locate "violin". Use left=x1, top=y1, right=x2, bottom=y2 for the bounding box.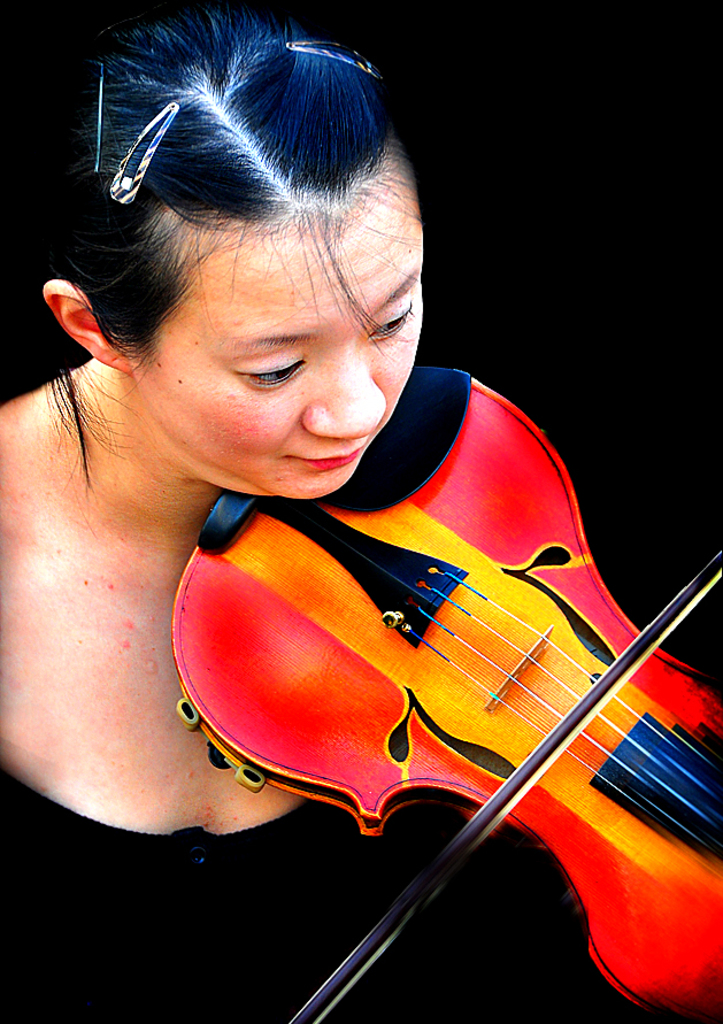
left=171, top=359, right=722, bottom=1023.
